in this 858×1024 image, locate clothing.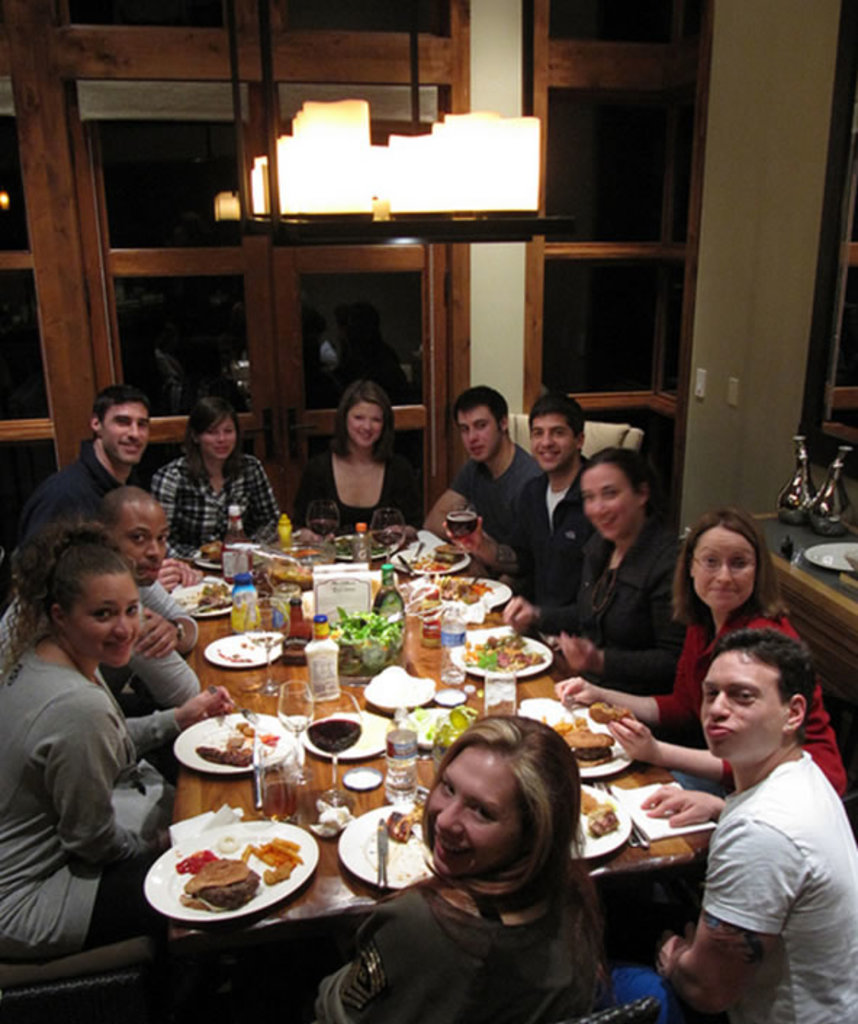
Bounding box: 542/517/682/675.
